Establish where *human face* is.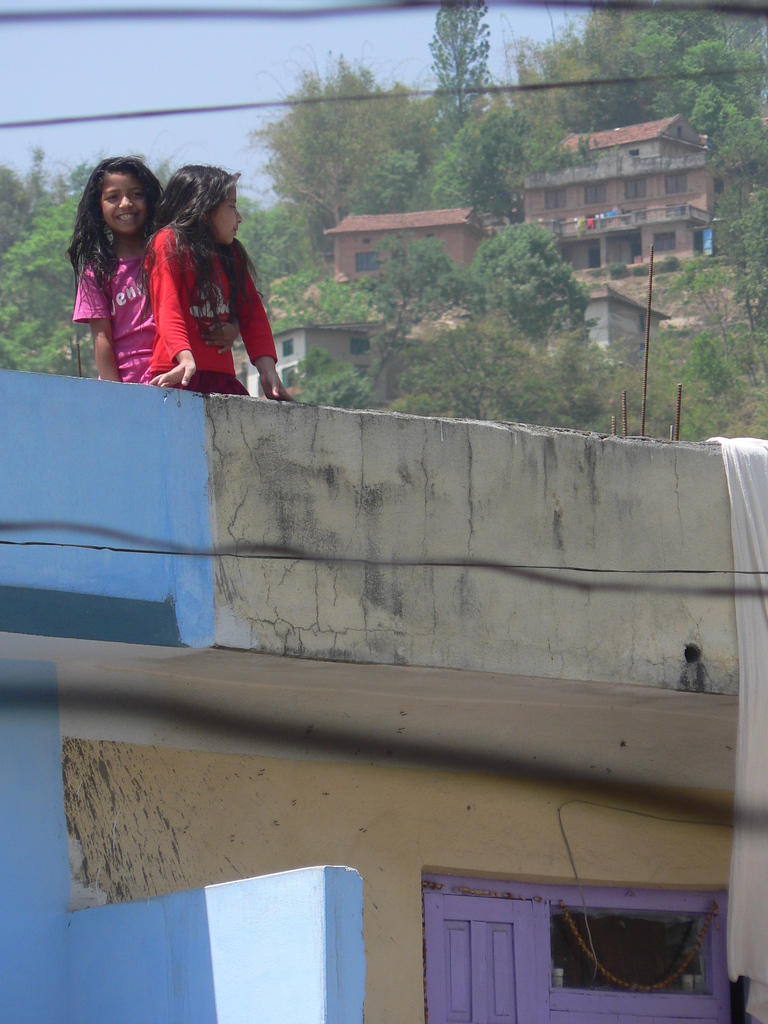
Established at Rect(216, 184, 247, 245).
